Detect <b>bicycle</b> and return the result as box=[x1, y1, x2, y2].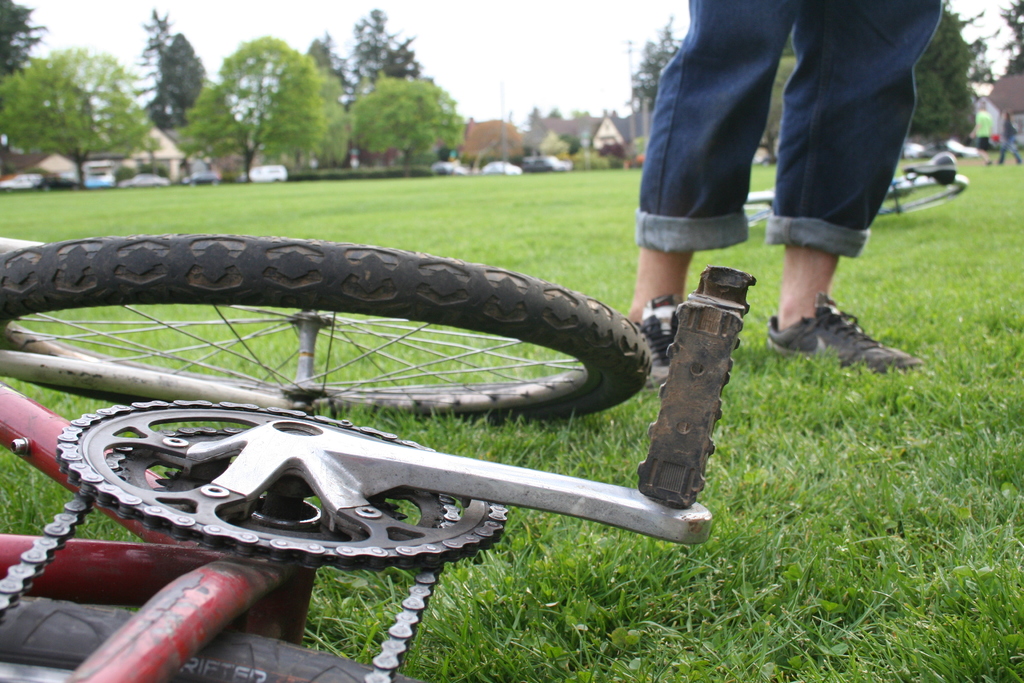
box=[0, 138, 858, 617].
